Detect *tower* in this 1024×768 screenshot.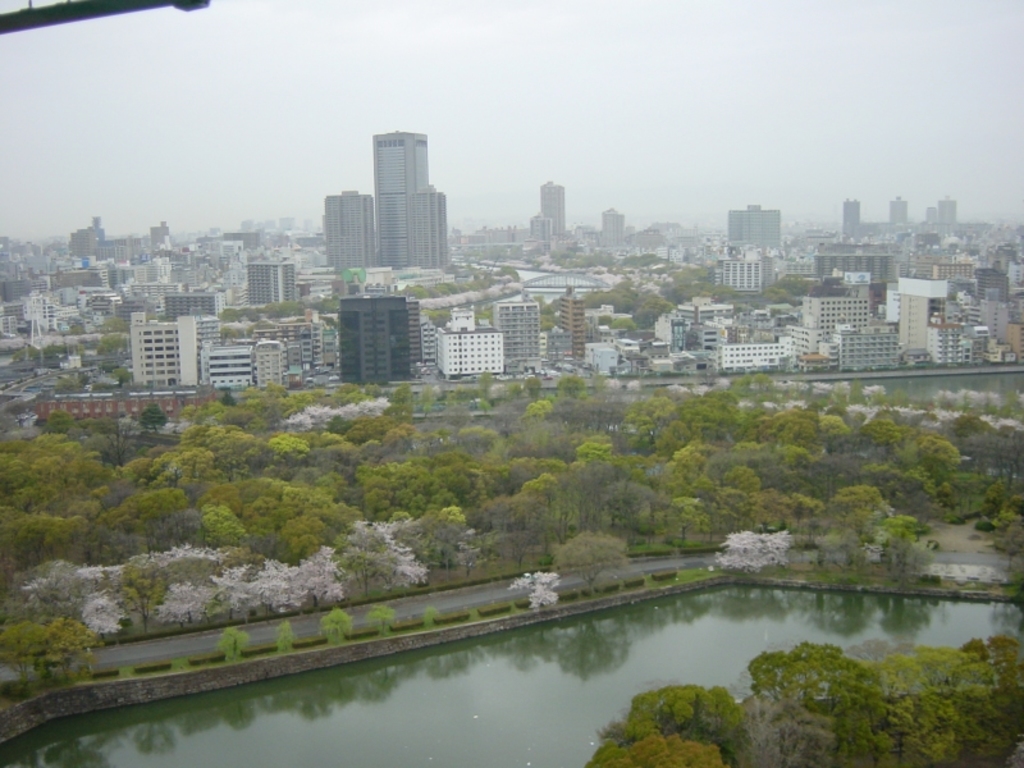
Detection: x1=561 y1=293 x2=584 y2=371.
